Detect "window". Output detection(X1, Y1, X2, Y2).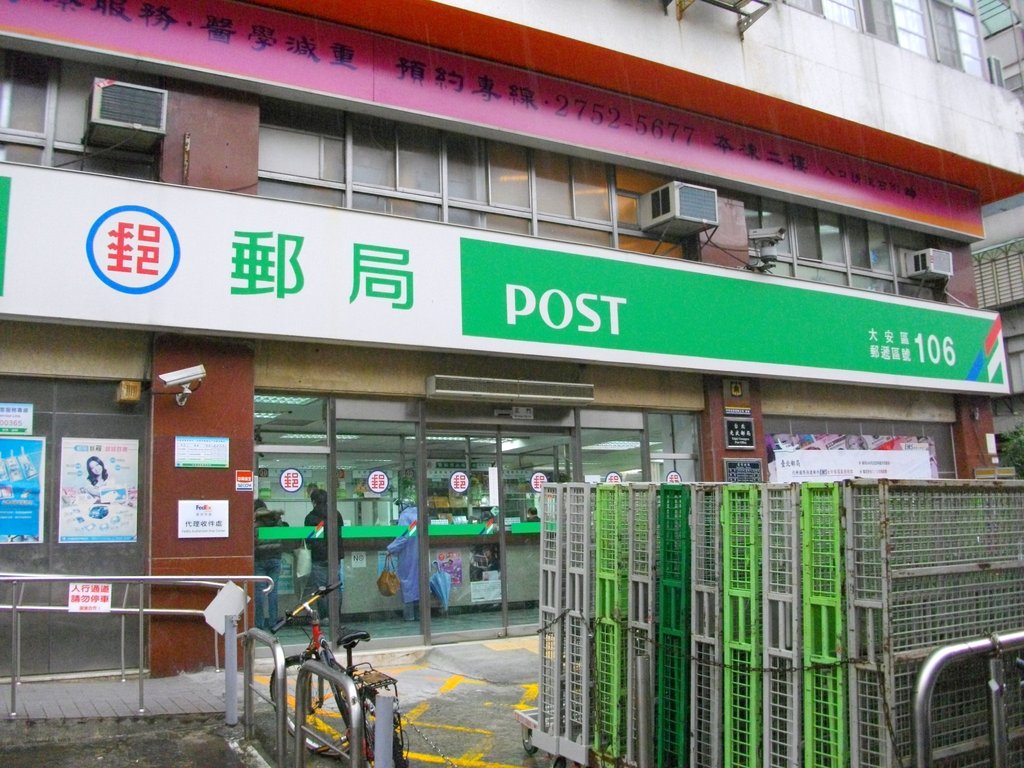
detection(246, 102, 352, 198).
